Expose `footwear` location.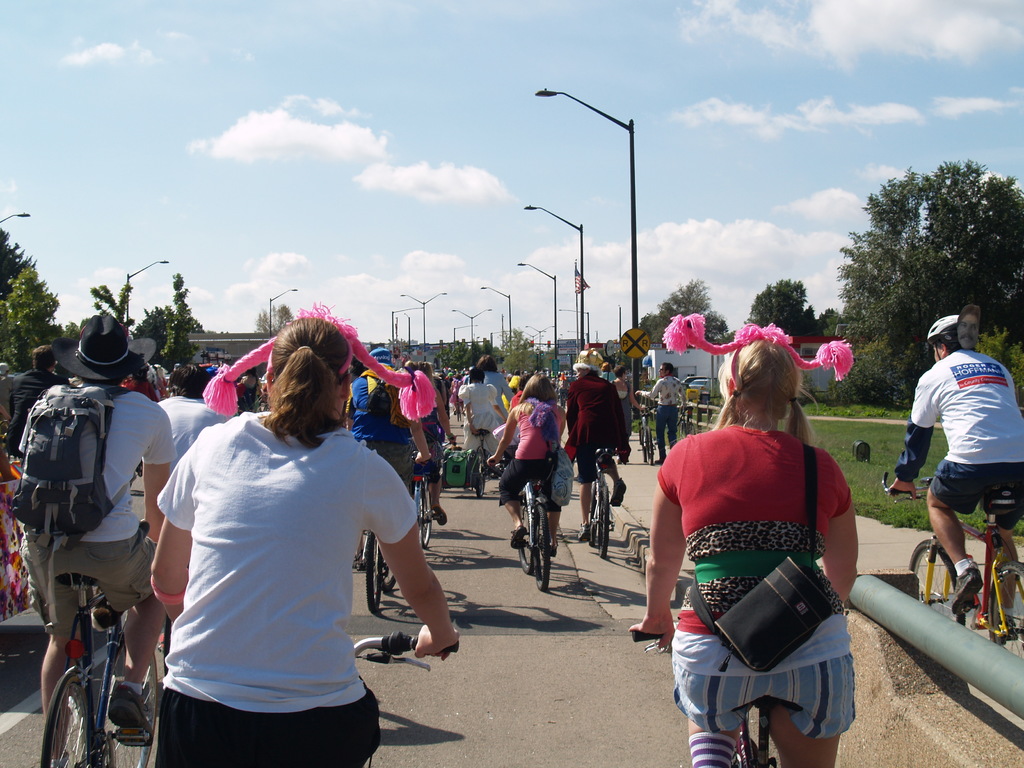
Exposed at detection(573, 524, 586, 536).
